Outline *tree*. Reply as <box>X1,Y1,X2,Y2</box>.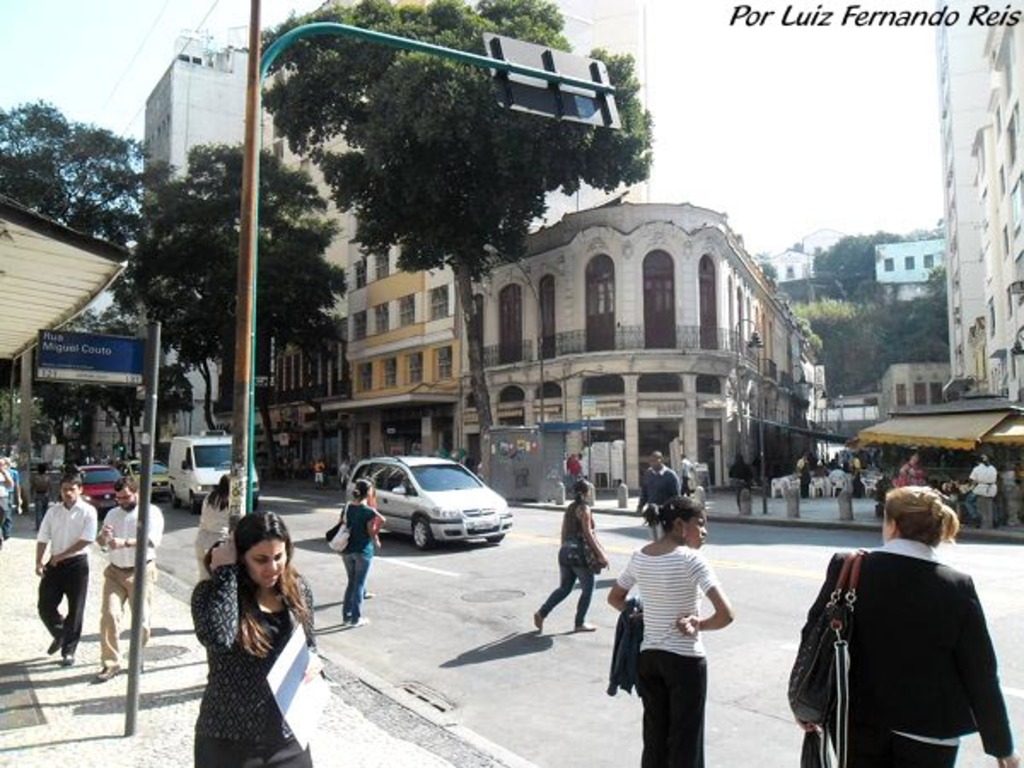
<box>114,135,345,433</box>.
